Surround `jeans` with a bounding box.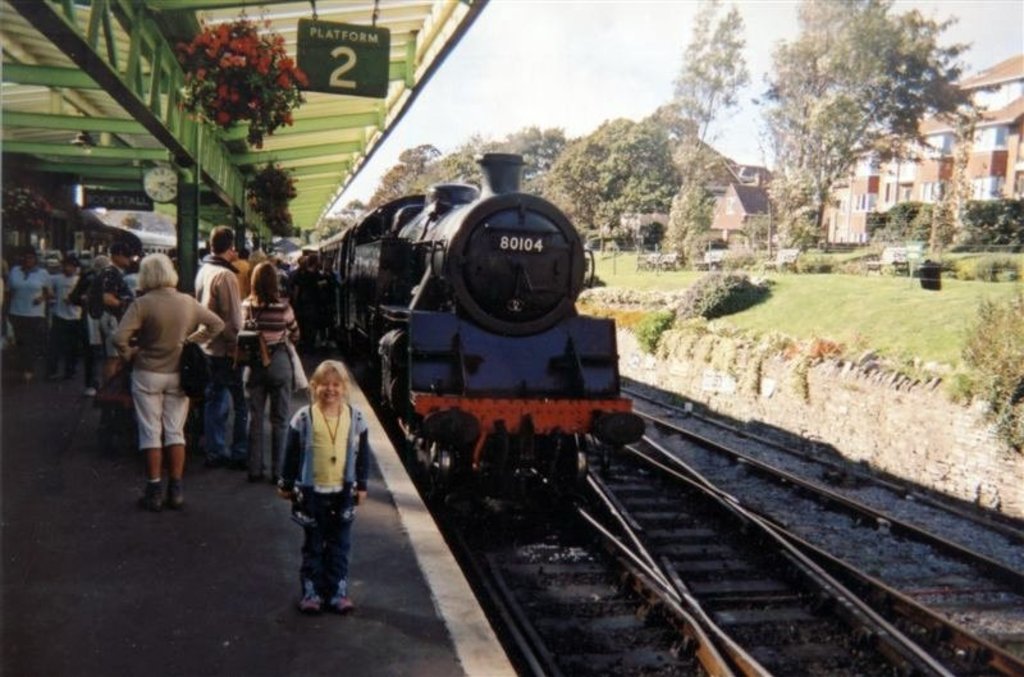
246 346 292 470.
